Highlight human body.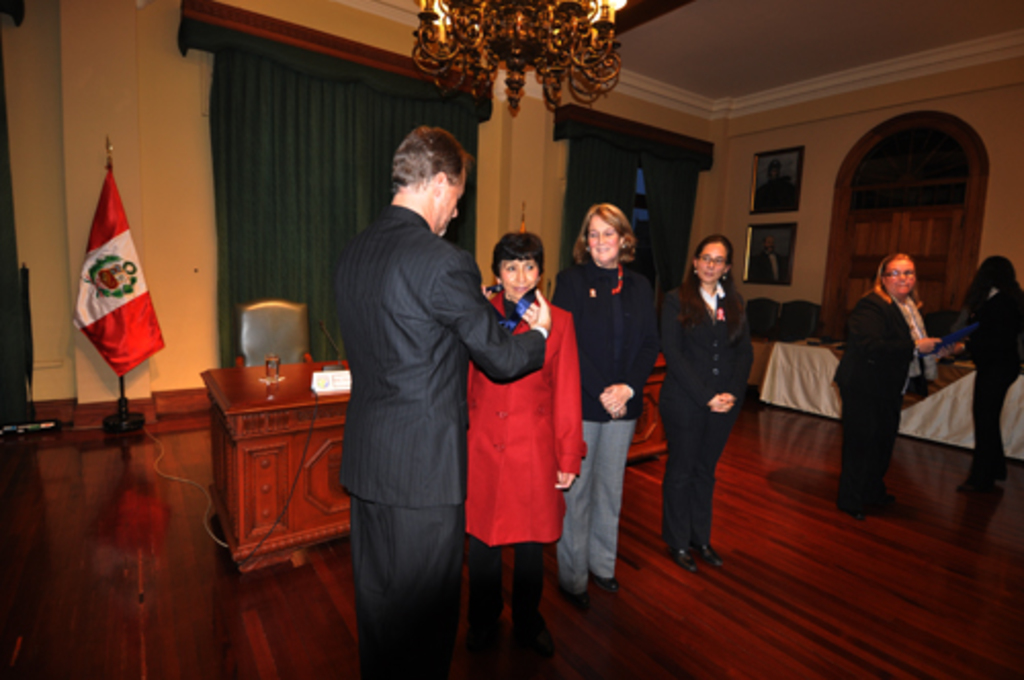
Highlighted region: 547, 256, 664, 608.
